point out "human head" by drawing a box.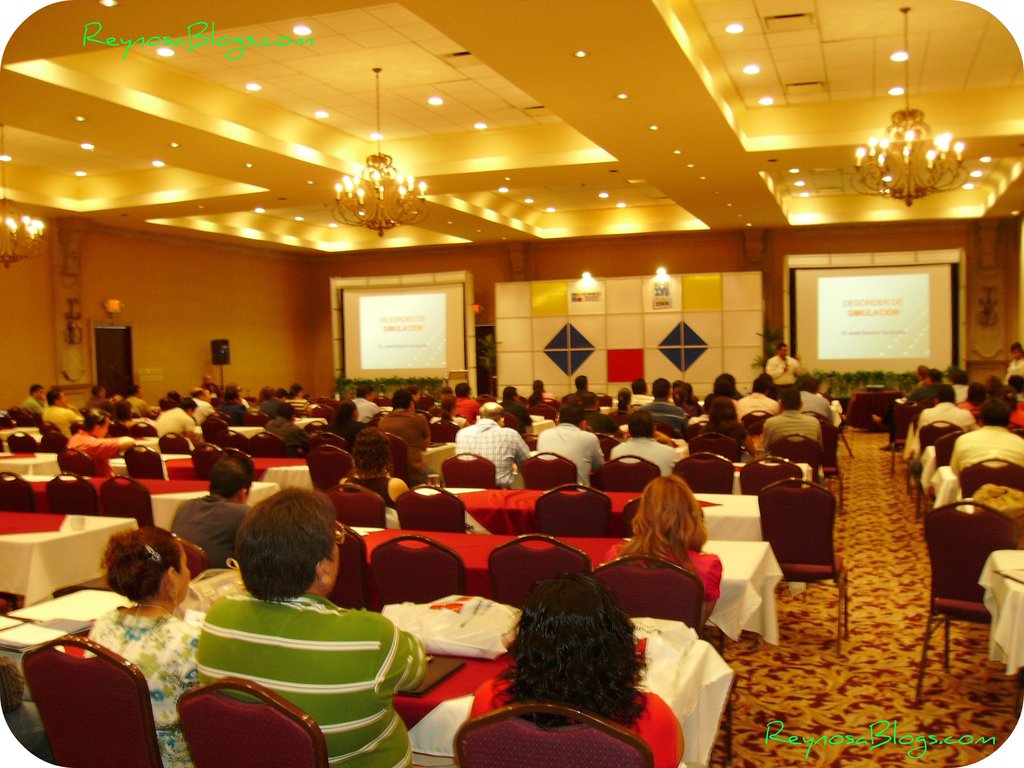
region(618, 387, 632, 406).
